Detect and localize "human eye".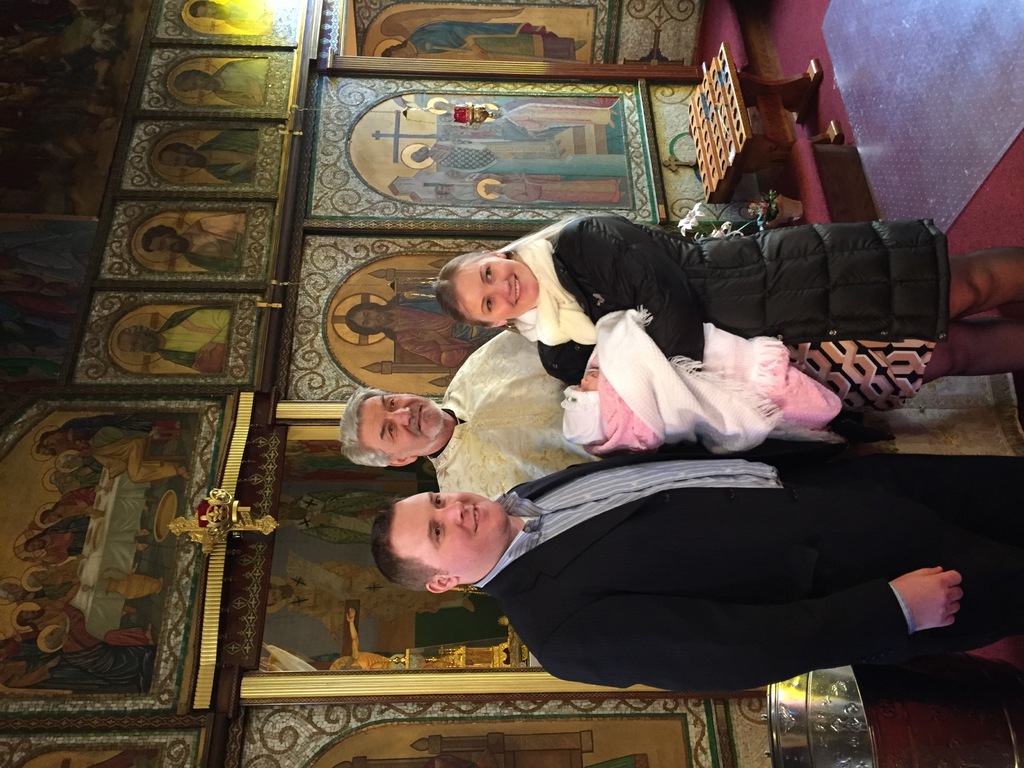
Localized at 385,420,396,443.
